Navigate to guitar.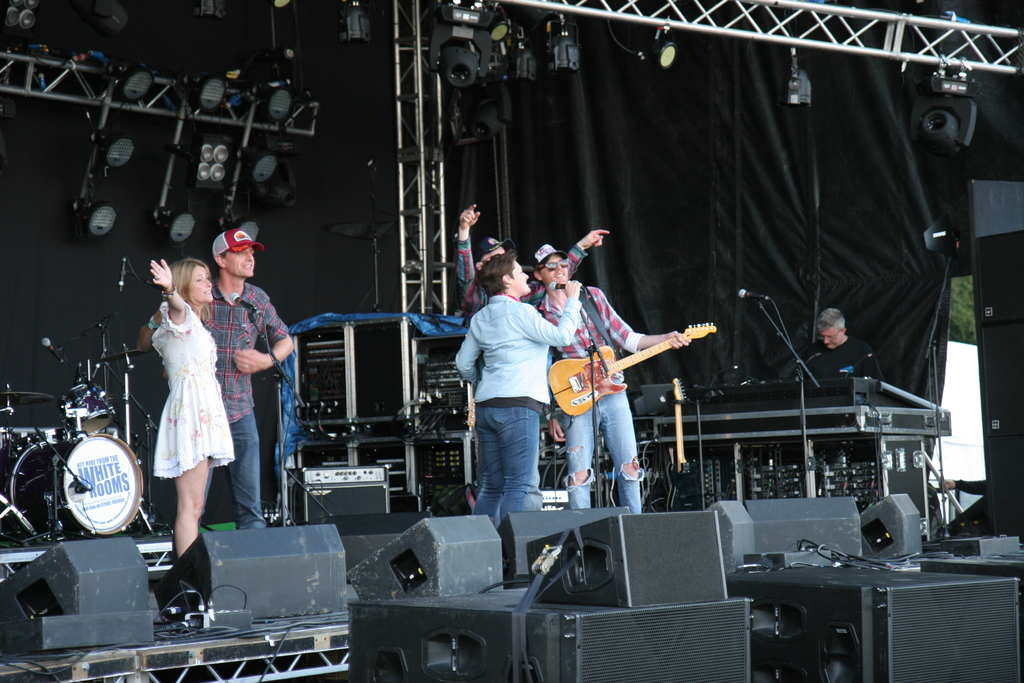
Navigation target: (547,320,719,419).
